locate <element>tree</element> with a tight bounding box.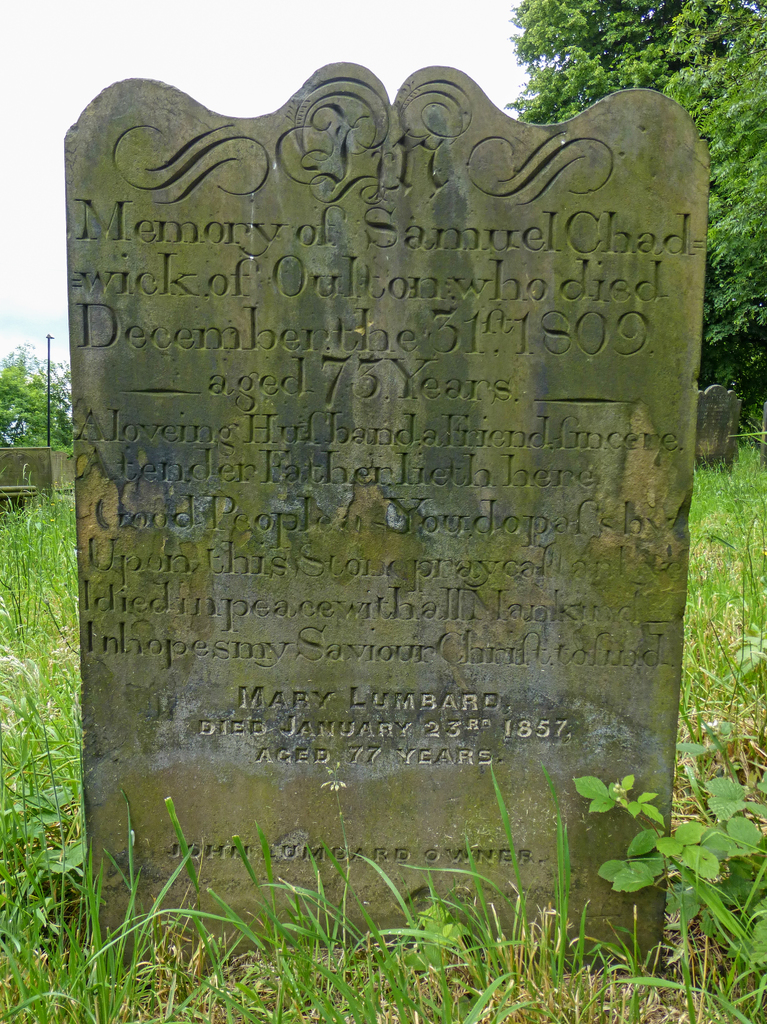
<bbox>488, 0, 766, 460</bbox>.
